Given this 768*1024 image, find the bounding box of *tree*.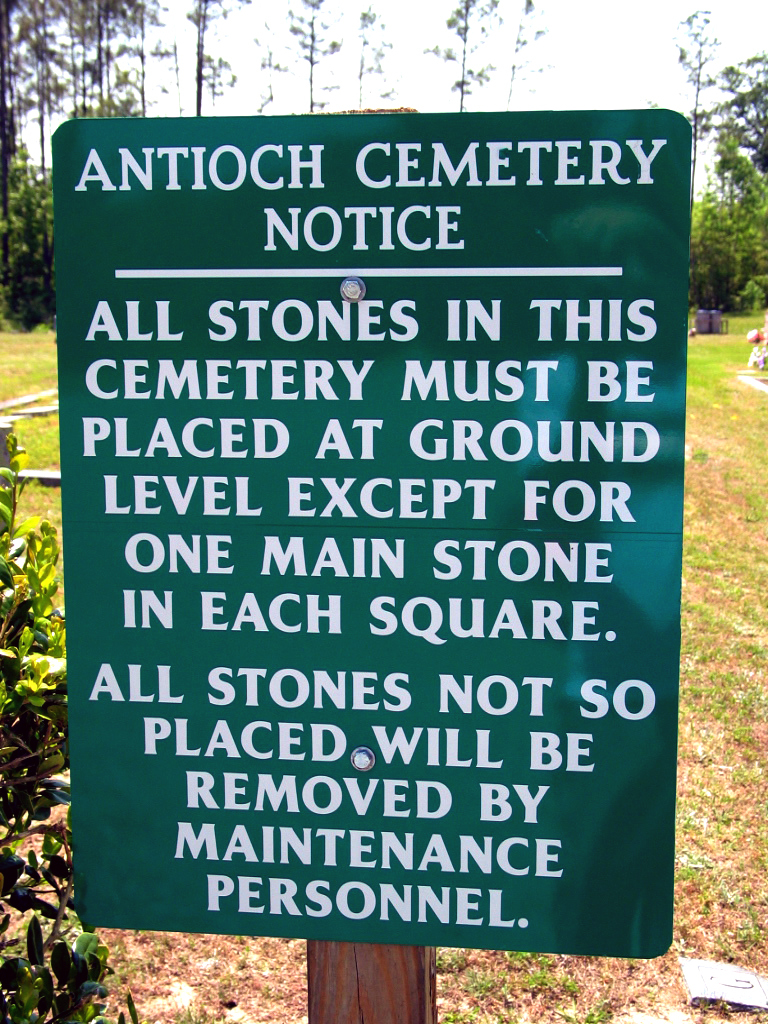
[422,0,507,114].
